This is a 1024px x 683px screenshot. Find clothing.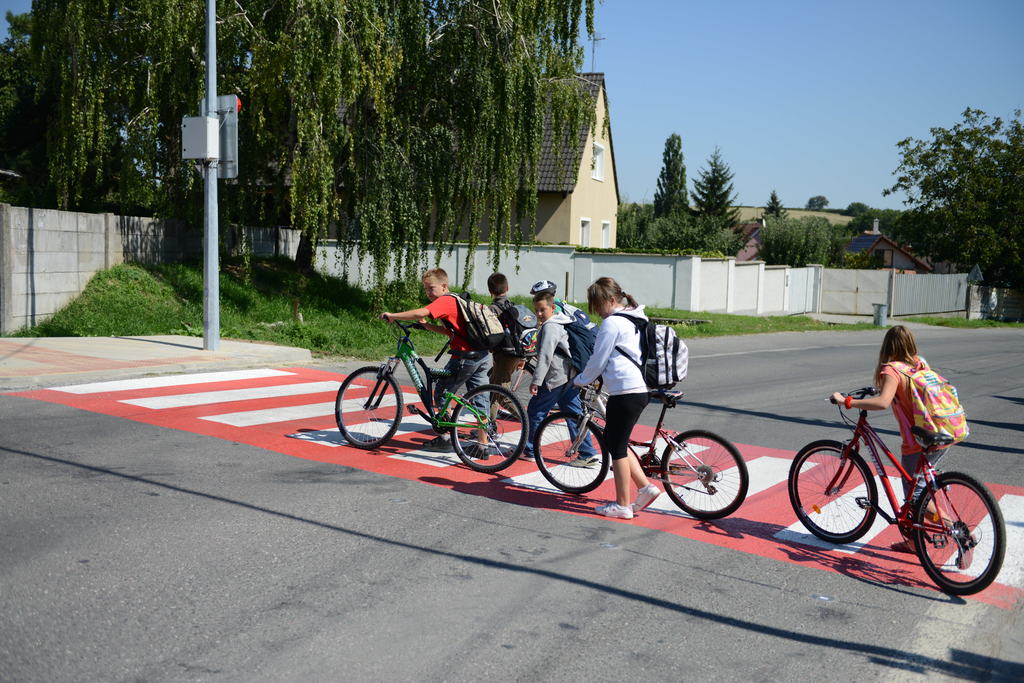
Bounding box: [x1=570, y1=300, x2=657, y2=460].
